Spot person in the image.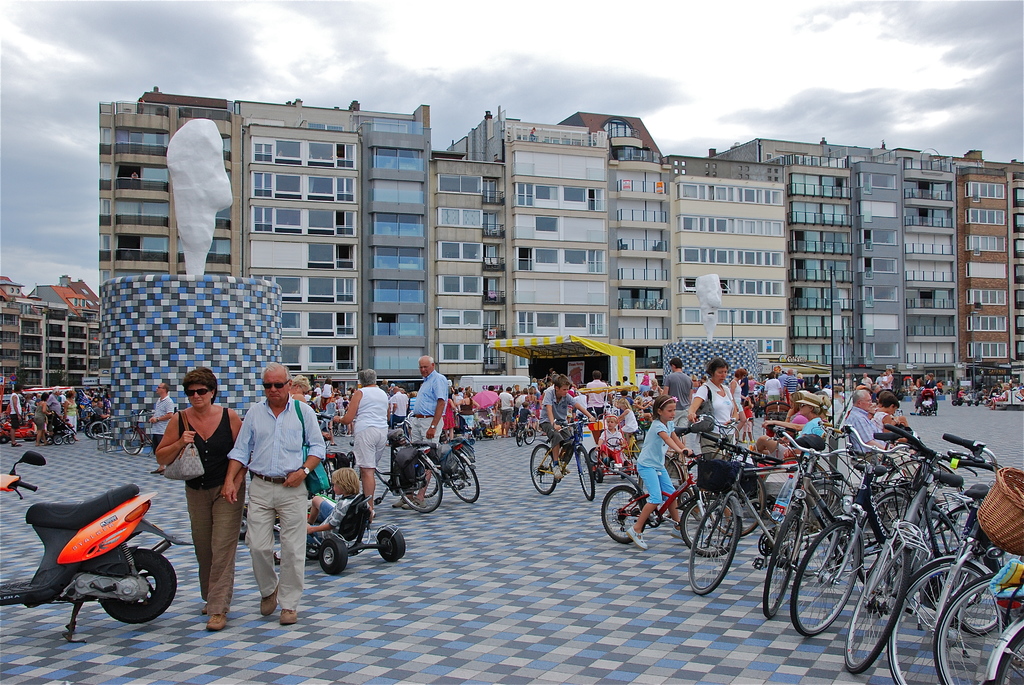
person found at (x1=409, y1=355, x2=450, y2=441).
